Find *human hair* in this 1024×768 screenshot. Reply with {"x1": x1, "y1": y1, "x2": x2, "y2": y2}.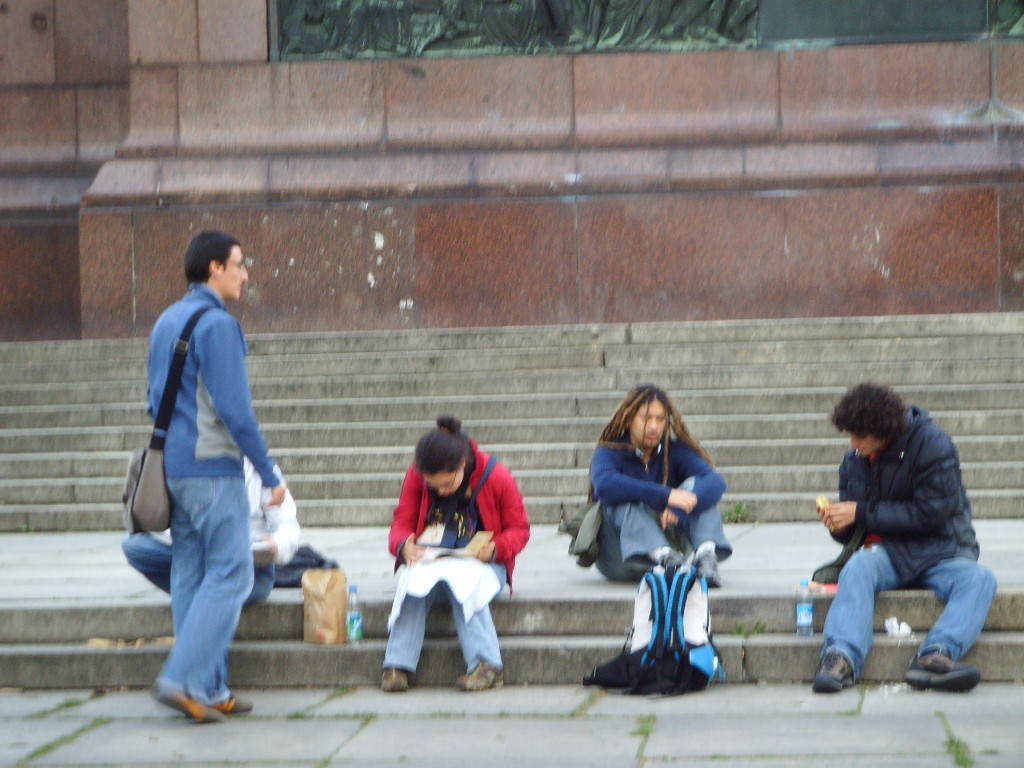
{"x1": 184, "y1": 226, "x2": 239, "y2": 282}.
